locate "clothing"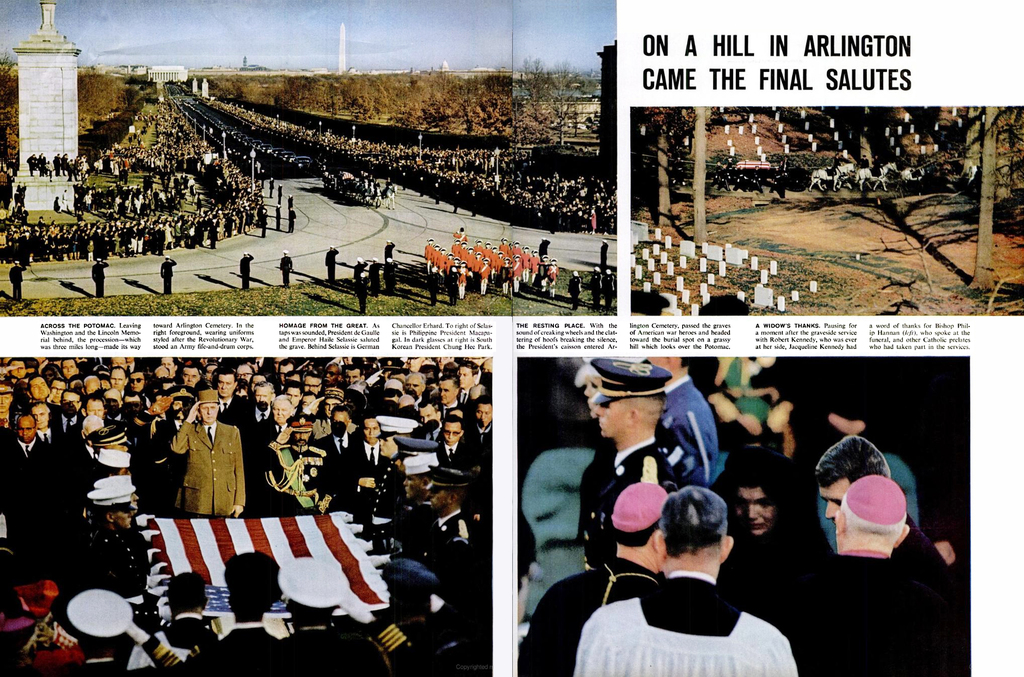
<region>574, 438, 692, 573</region>
